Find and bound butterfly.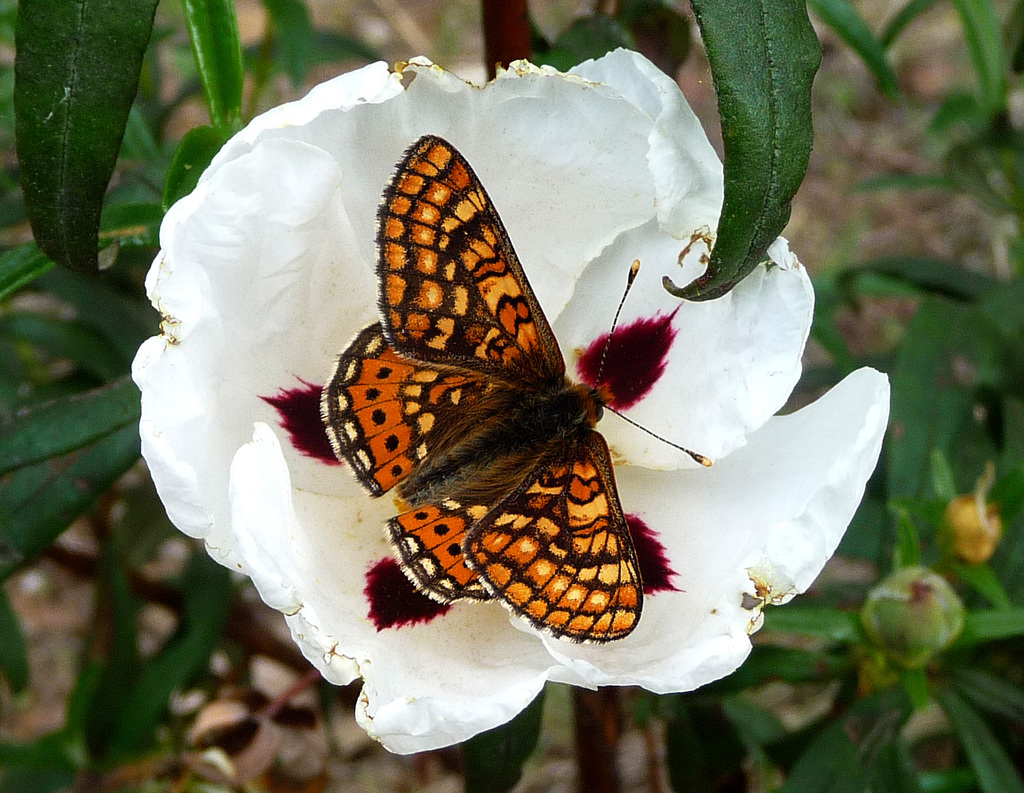
Bound: {"x1": 282, "y1": 119, "x2": 675, "y2": 683}.
